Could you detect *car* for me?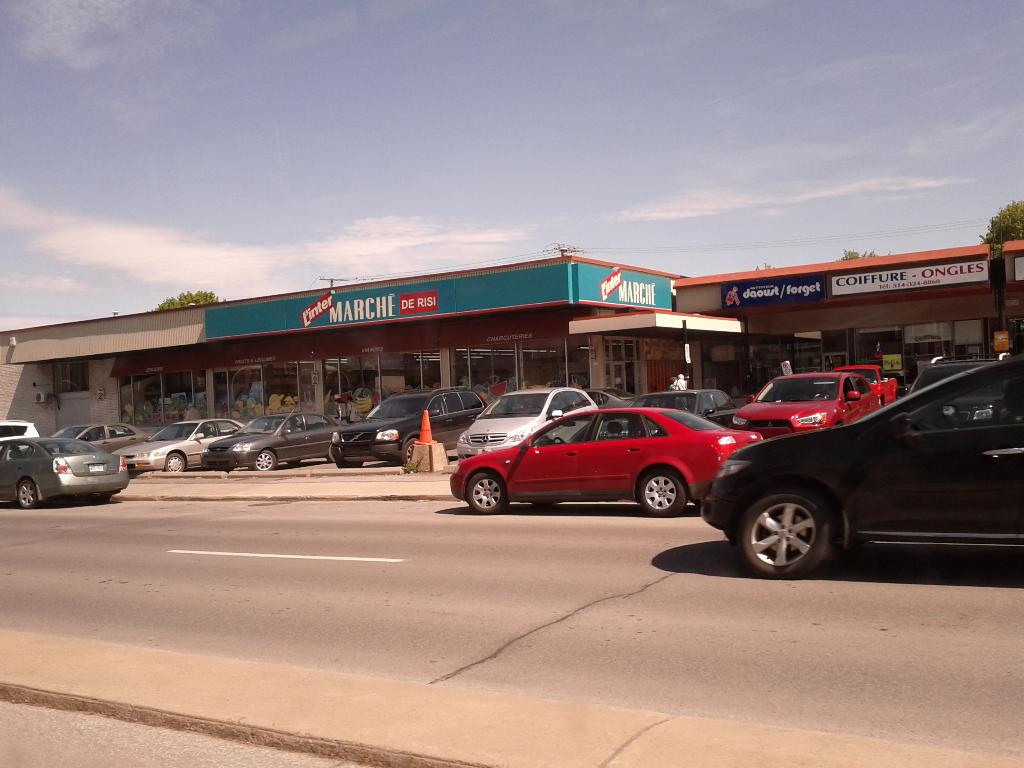
Detection result: bbox=(612, 387, 739, 429).
